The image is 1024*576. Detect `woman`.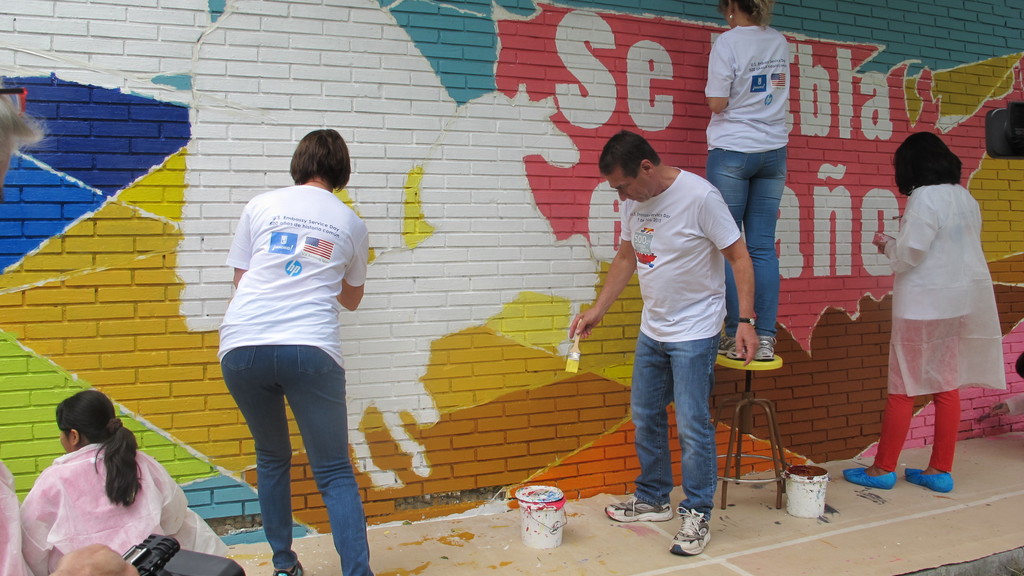
Detection: 712,0,794,363.
